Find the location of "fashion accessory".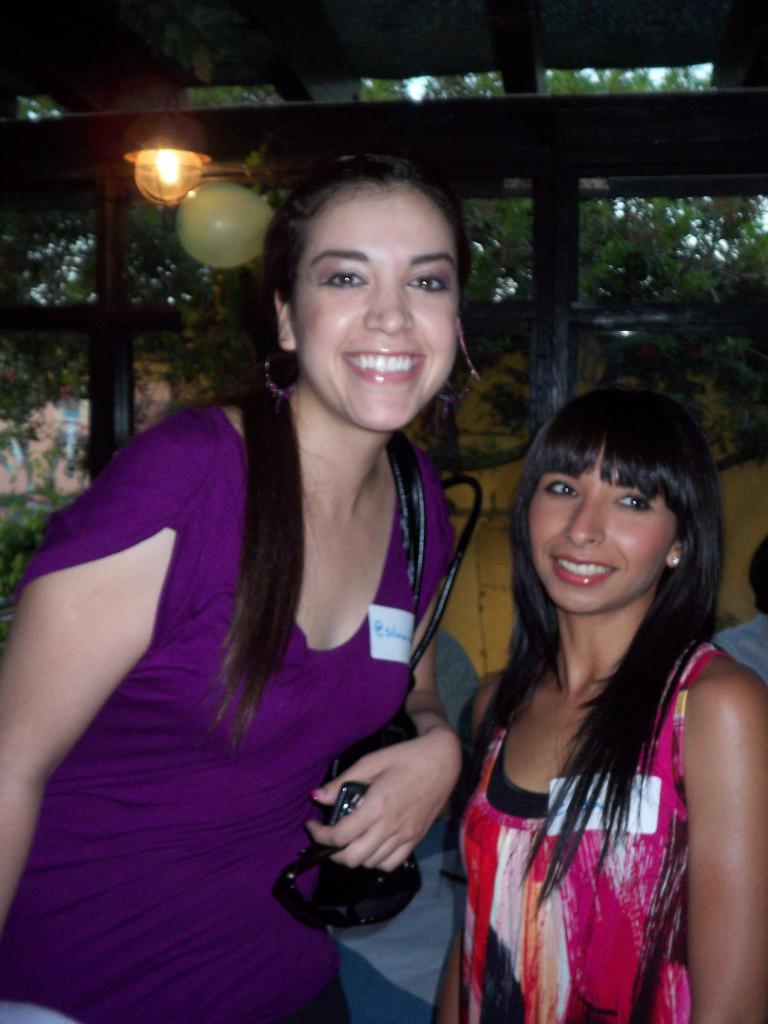
Location: 269 435 484 930.
